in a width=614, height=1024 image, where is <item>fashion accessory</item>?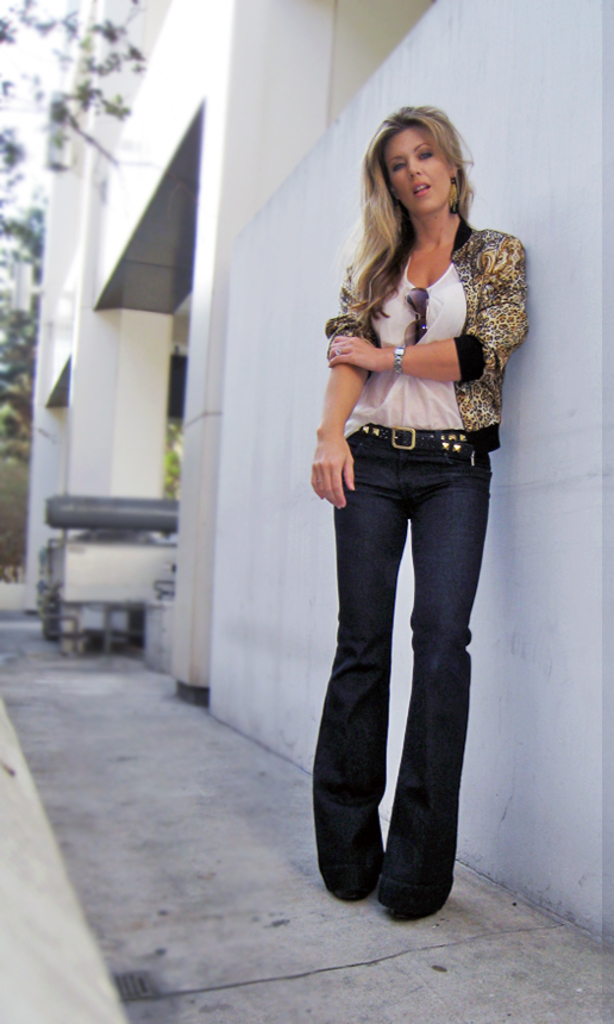
(x1=333, y1=343, x2=345, y2=355).
